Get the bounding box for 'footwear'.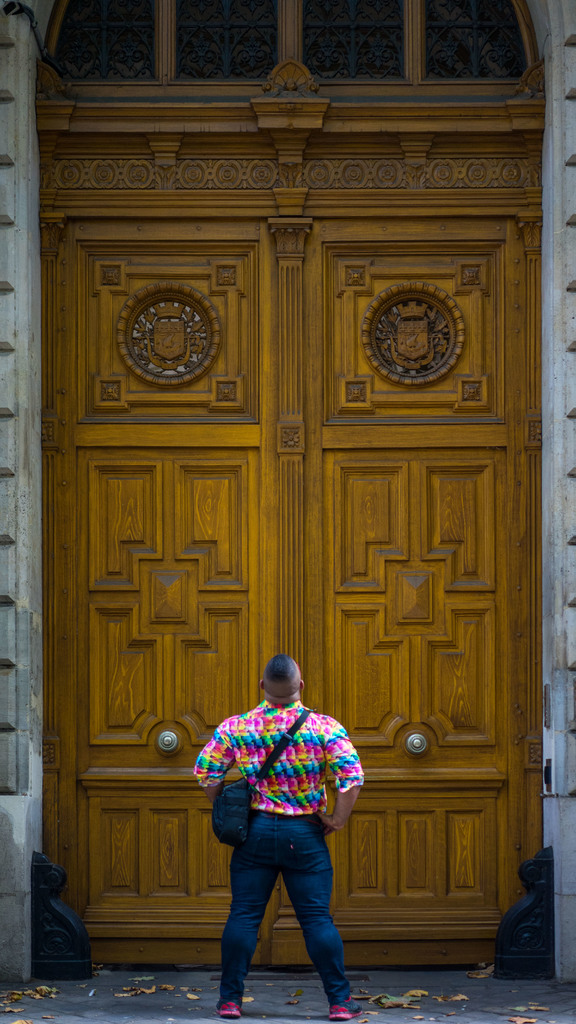
211/991/239/1014.
